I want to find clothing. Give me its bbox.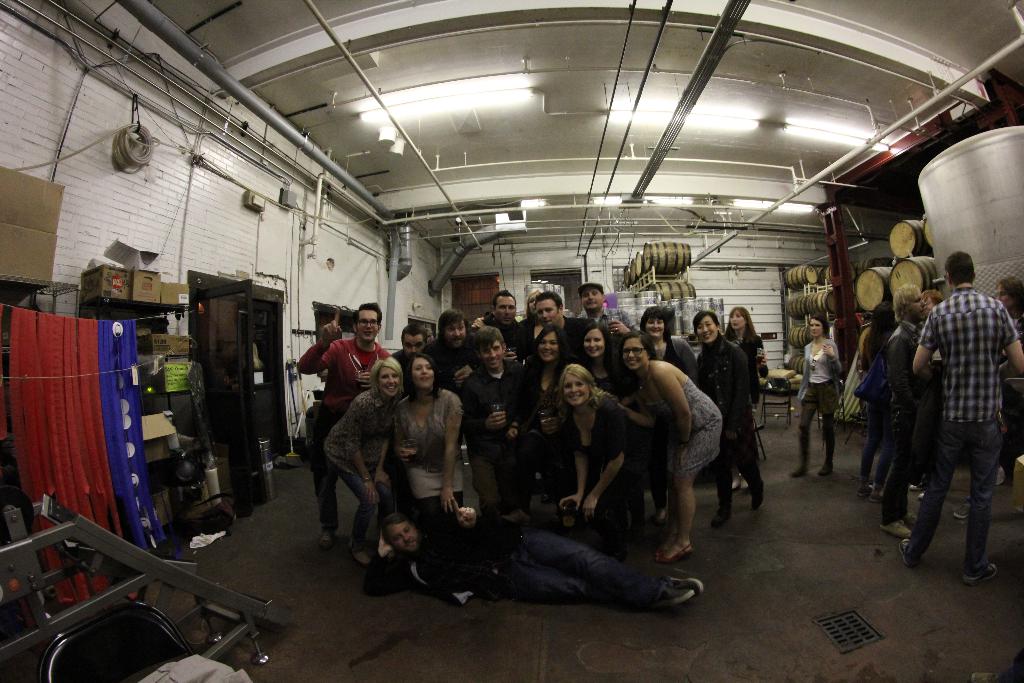
(316,393,394,561).
